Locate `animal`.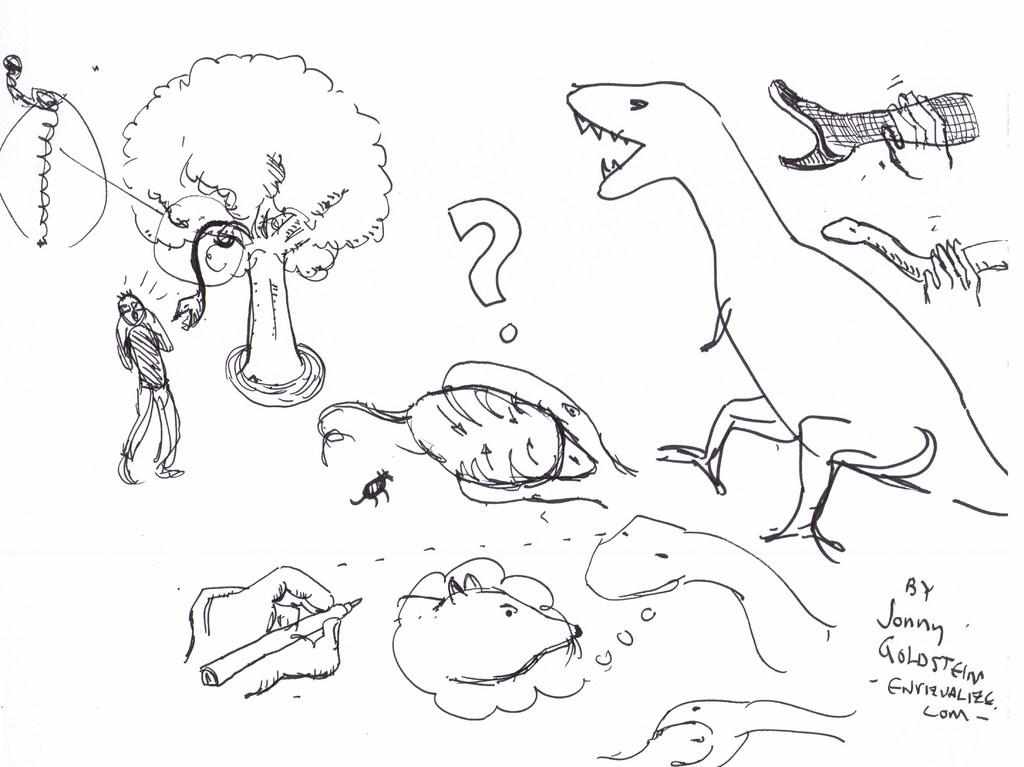
Bounding box: <bbox>392, 572, 584, 684</bbox>.
